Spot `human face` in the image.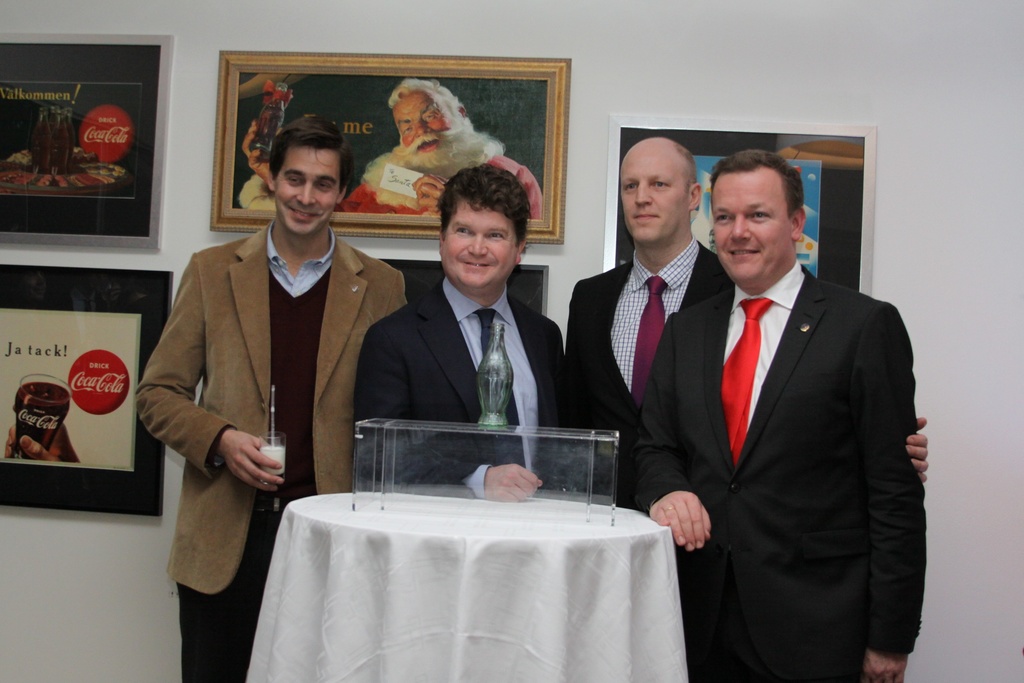
`human face` found at <box>277,147,340,236</box>.
